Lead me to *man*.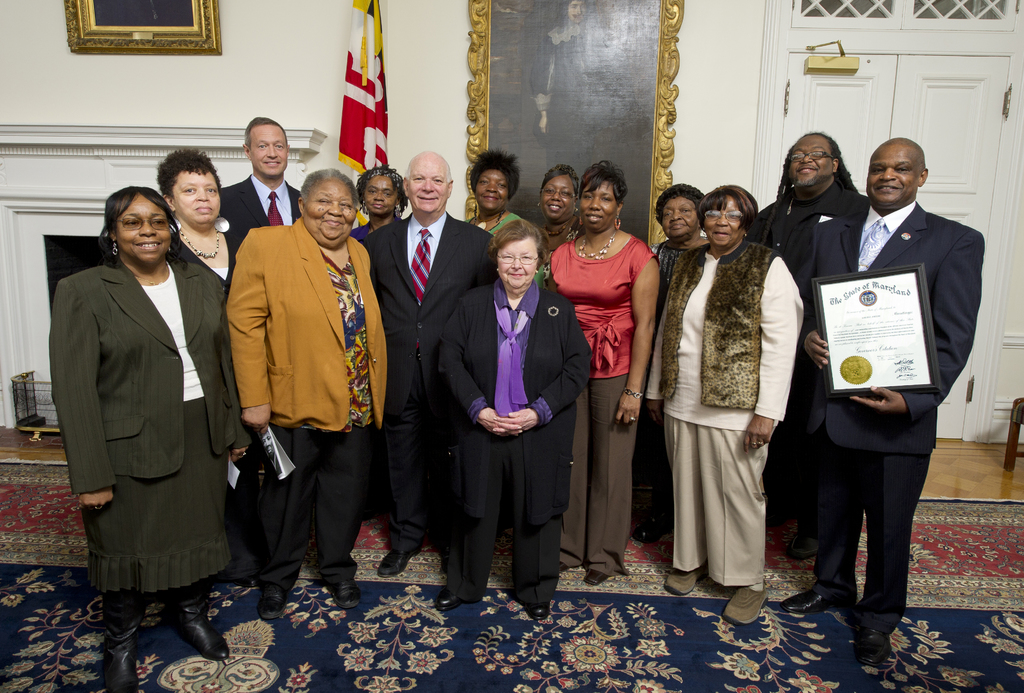
Lead to bbox=[777, 129, 993, 680].
